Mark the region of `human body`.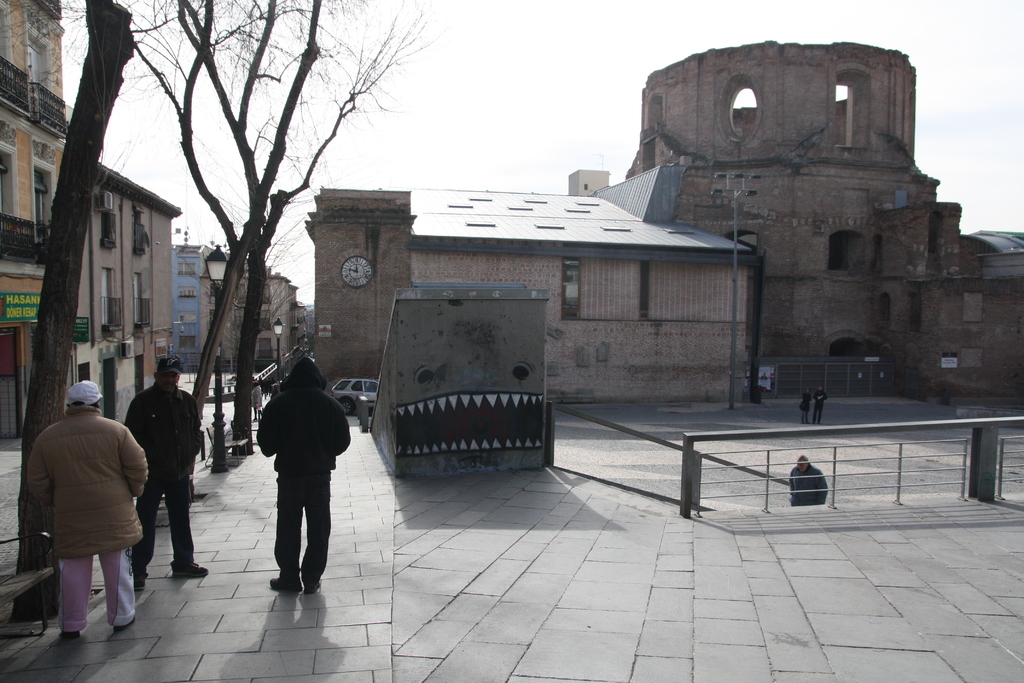
Region: rect(132, 359, 208, 586).
